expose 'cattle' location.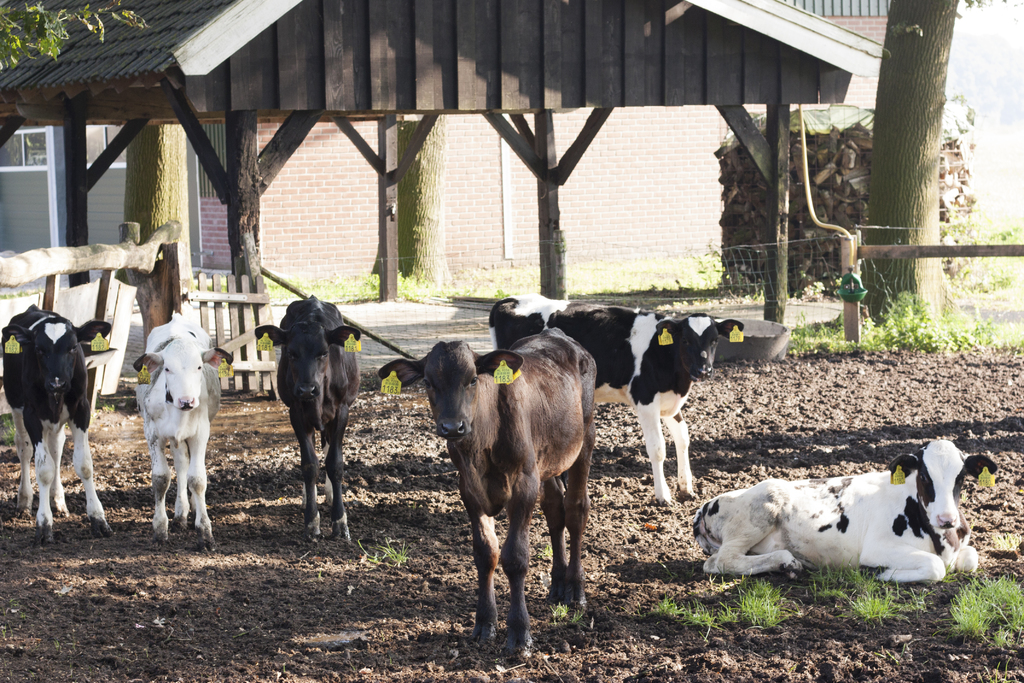
Exposed at 402/320/603/651.
